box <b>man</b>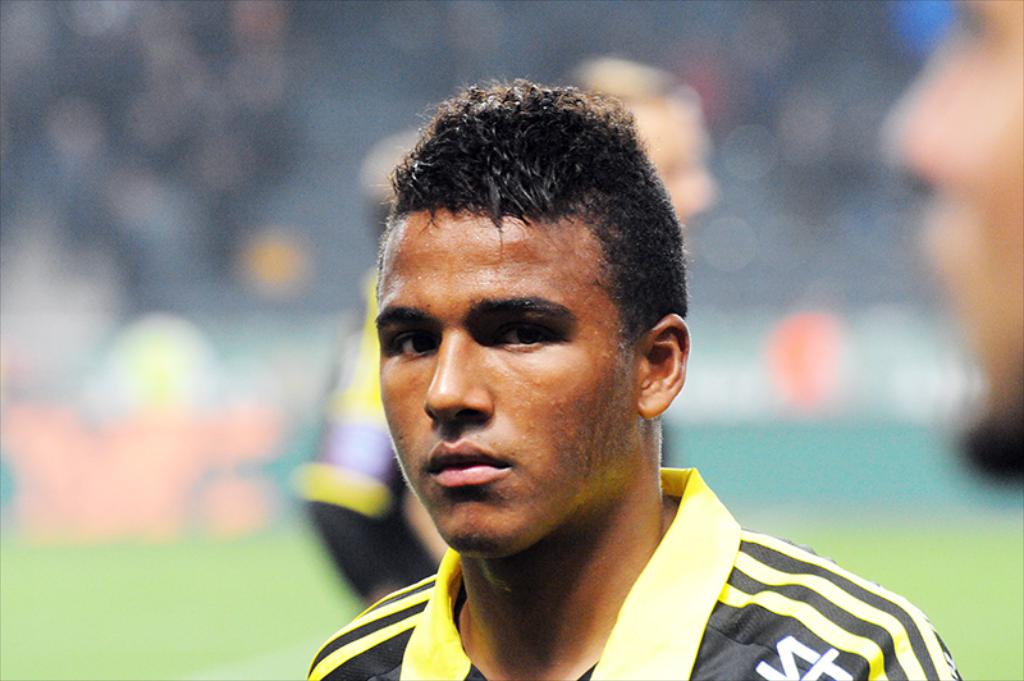
266 197 948 680
